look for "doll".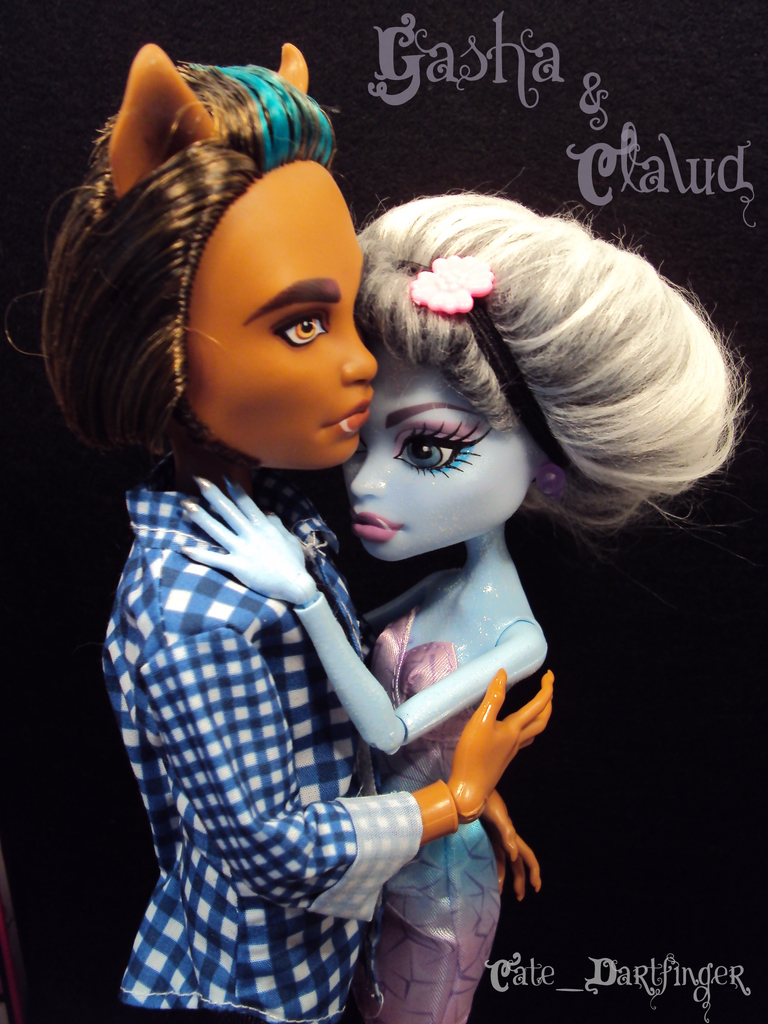
Found: bbox(47, 47, 556, 1023).
